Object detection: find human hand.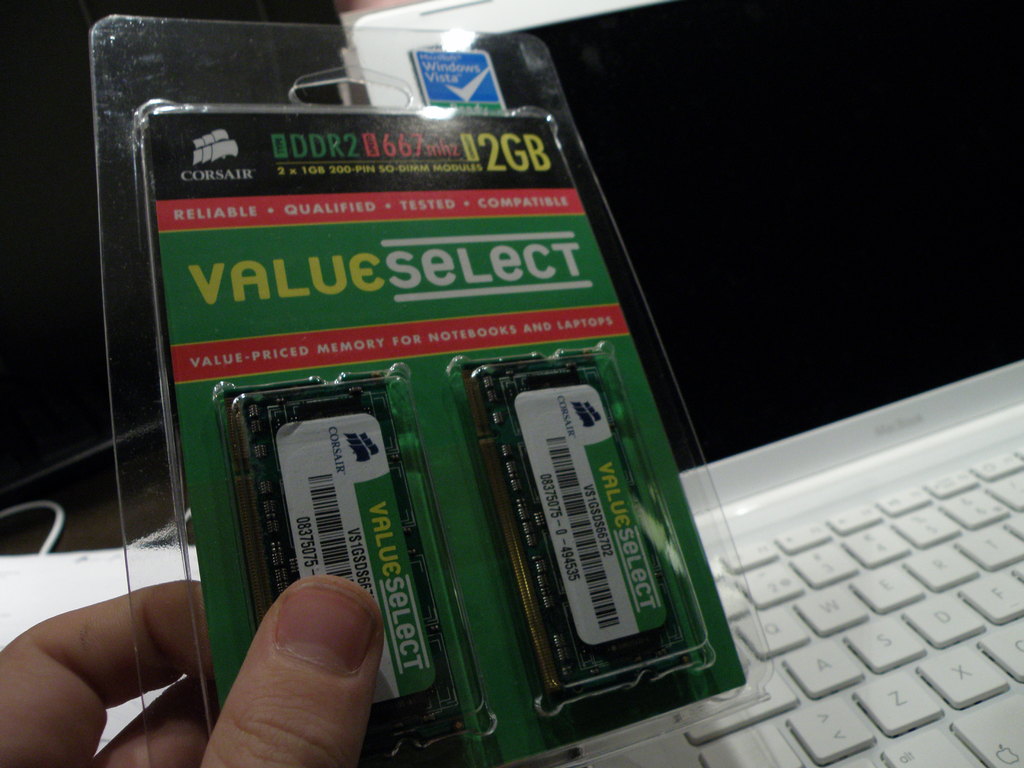
detection(0, 572, 389, 767).
